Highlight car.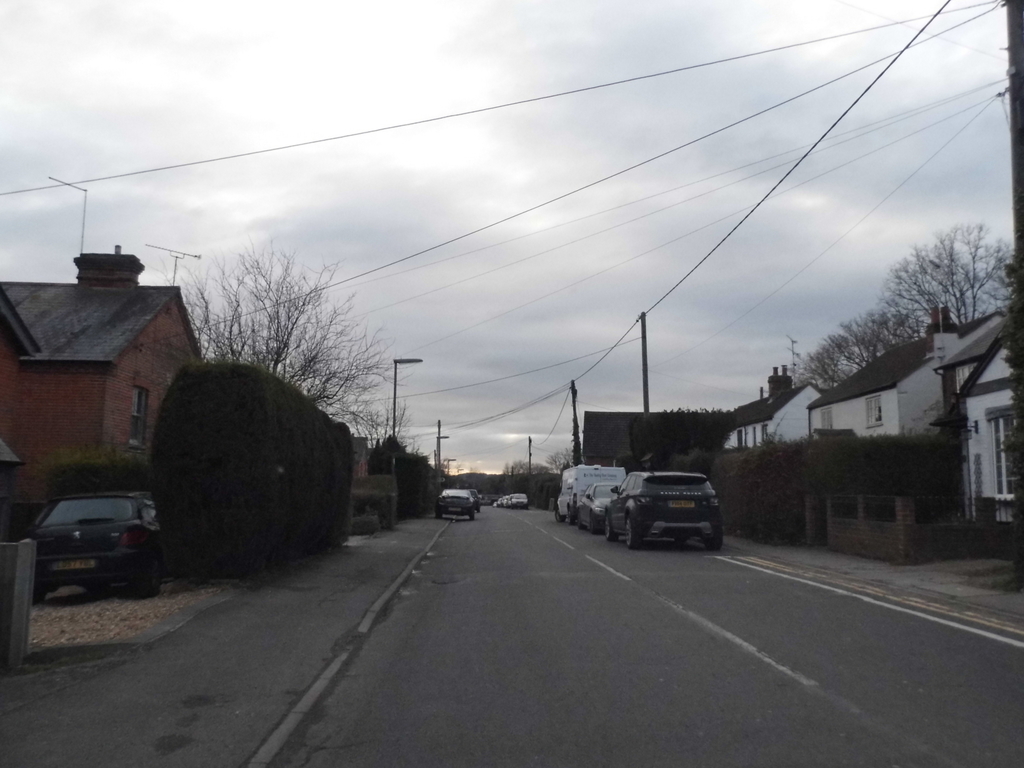
Highlighted region: BBox(501, 490, 532, 504).
